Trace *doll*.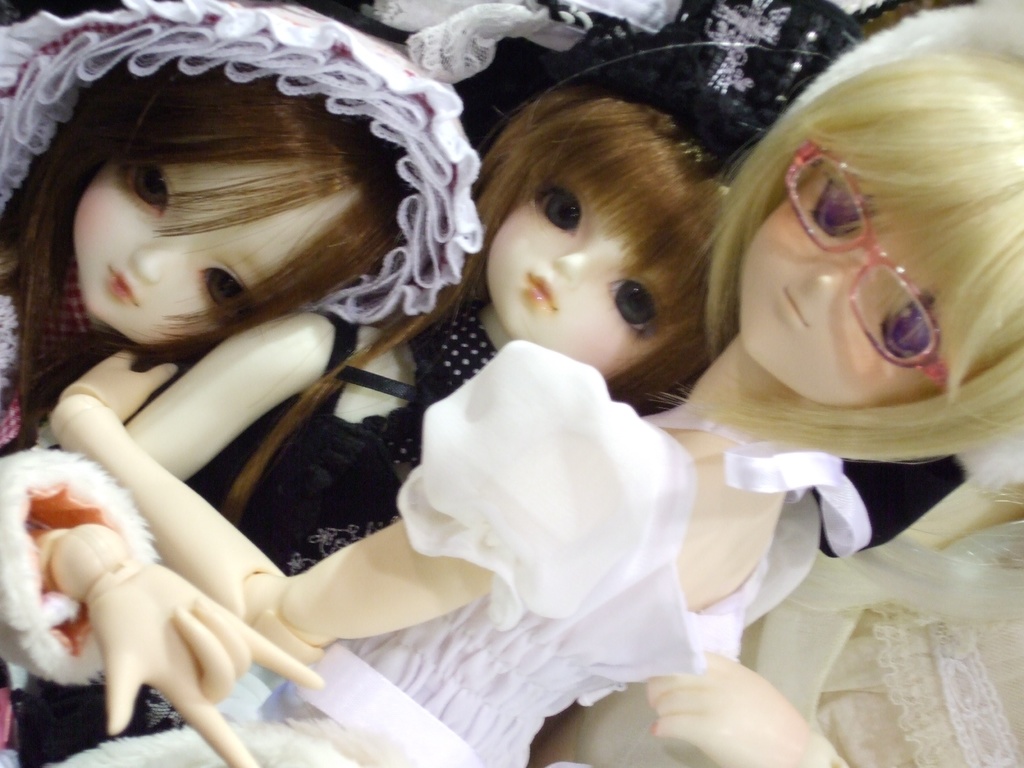
Traced to Rect(0, 2, 484, 767).
